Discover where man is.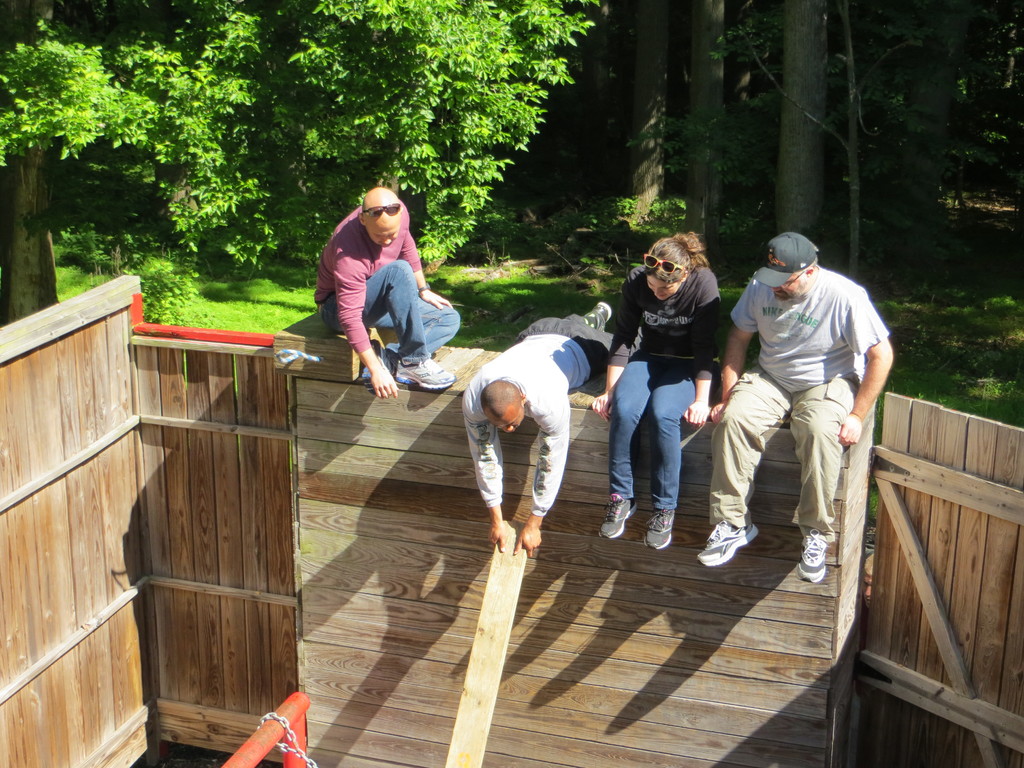
Discovered at (x1=698, y1=232, x2=893, y2=584).
